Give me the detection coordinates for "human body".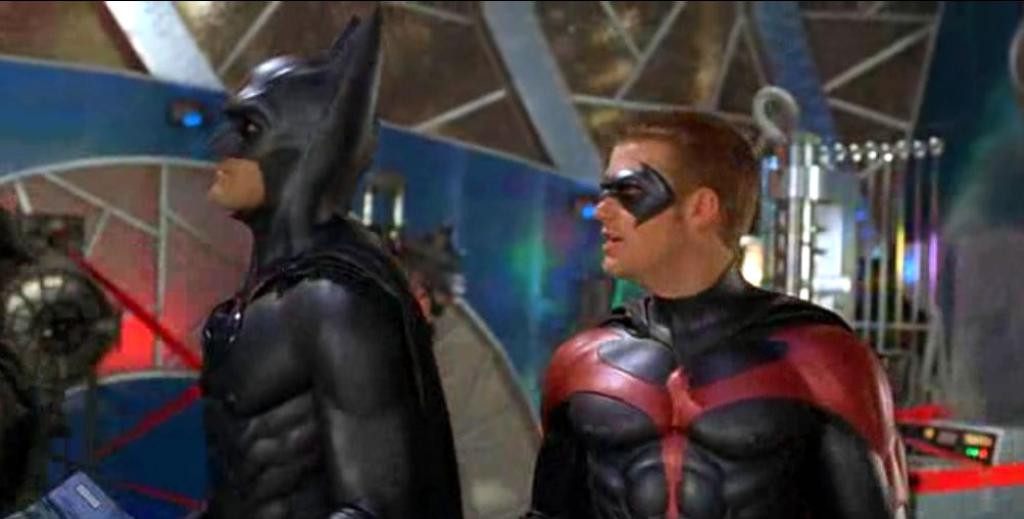
locate(517, 126, 921, 518).
